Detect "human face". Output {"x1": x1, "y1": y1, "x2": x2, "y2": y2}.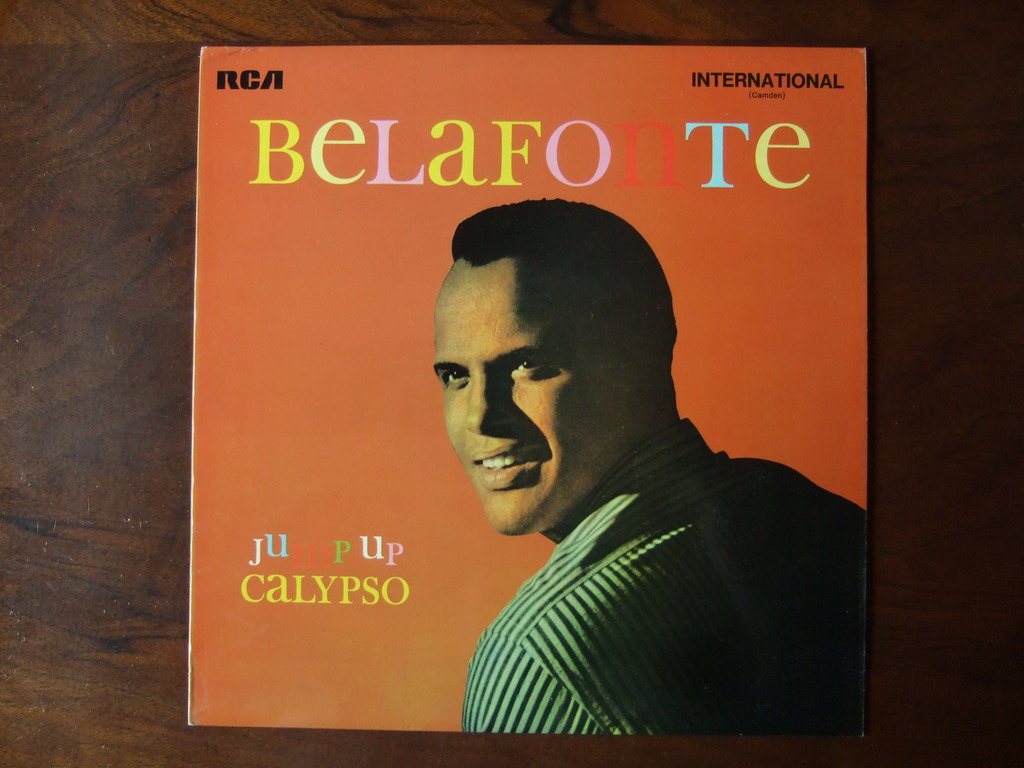
{"x1": 428, "y1": 249, "x2": 627, "y2": 545}.
